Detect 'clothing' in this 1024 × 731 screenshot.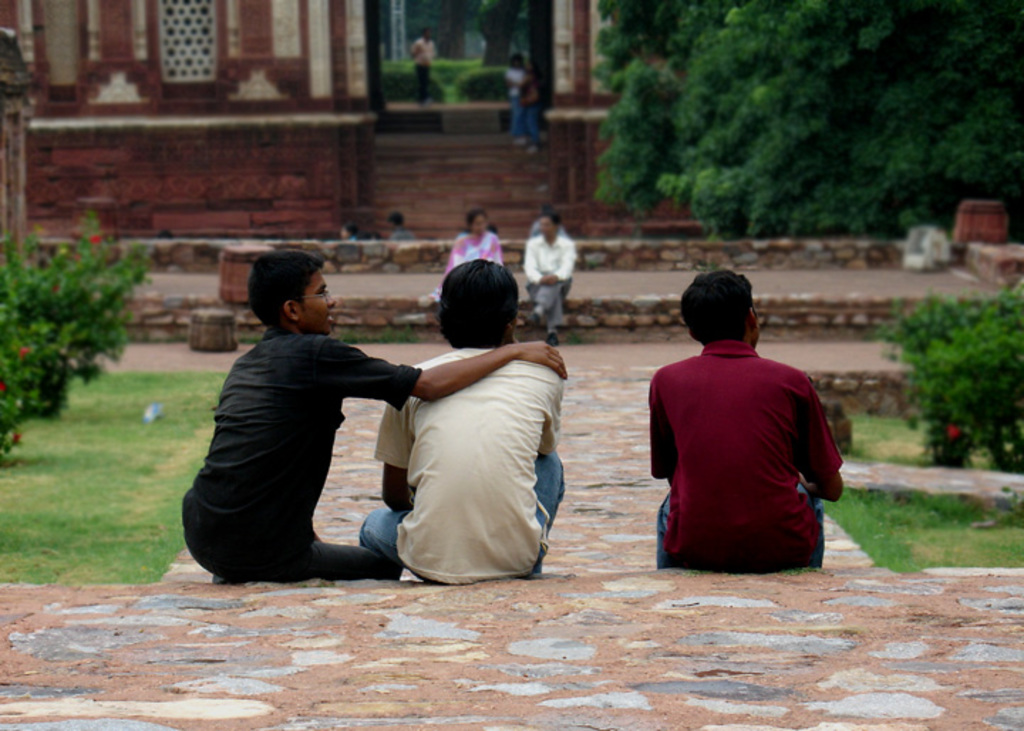
Detection: detection(357, 346, 567, 586).
